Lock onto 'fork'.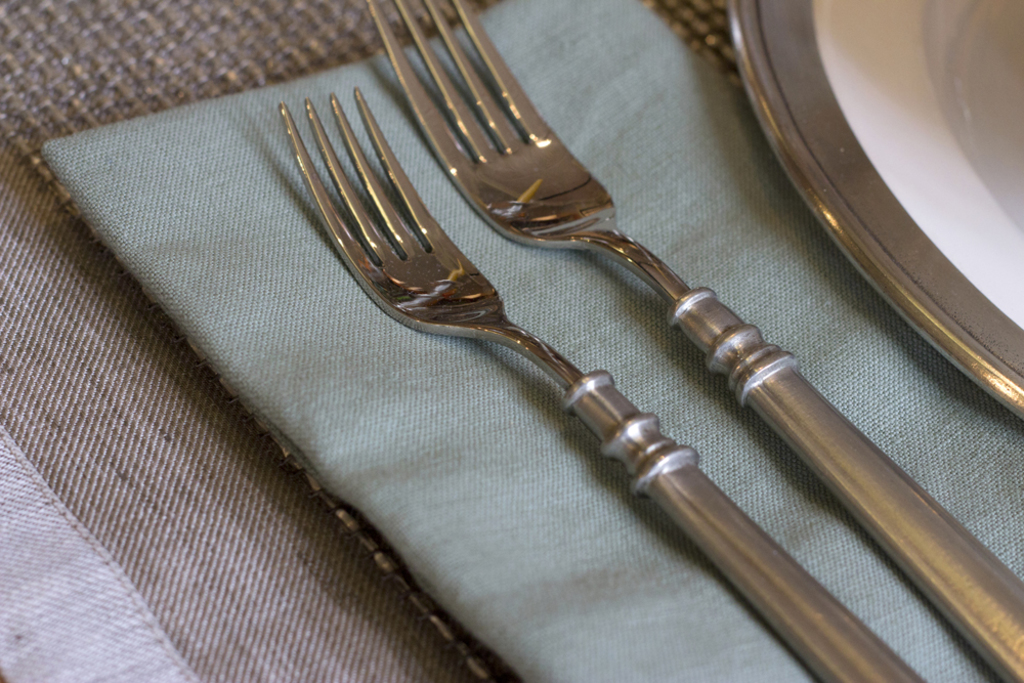
Locked: l=369, t=0, r=1023, b=682.
